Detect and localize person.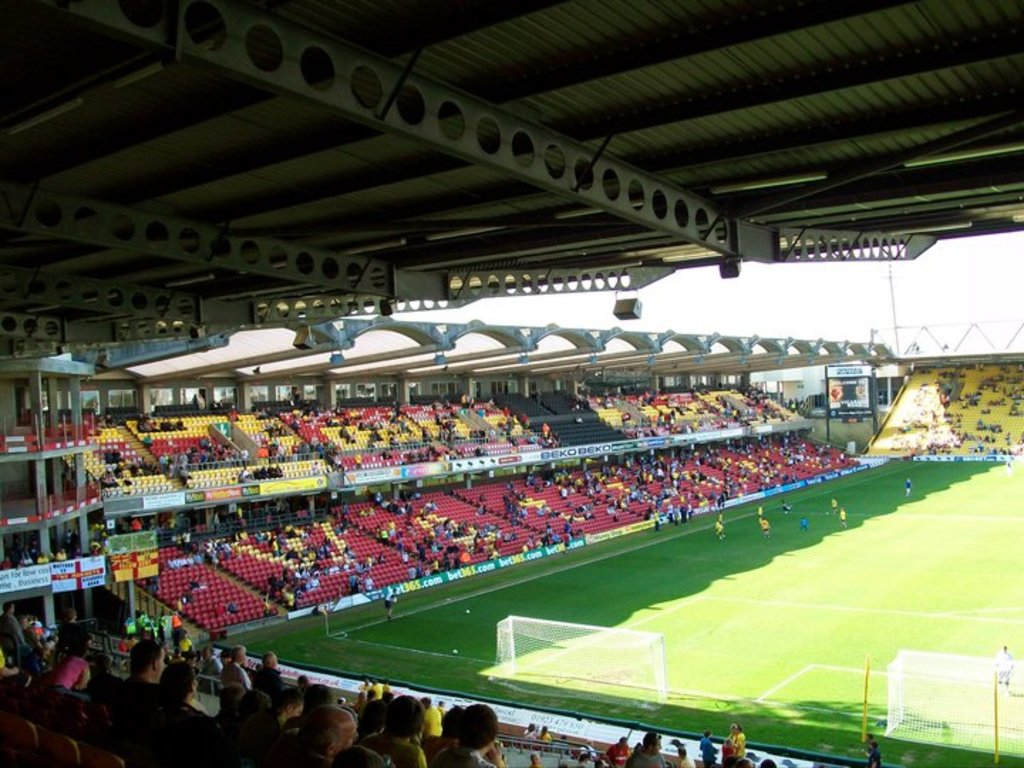
Localized at box=[720, 722, 748, 765].
